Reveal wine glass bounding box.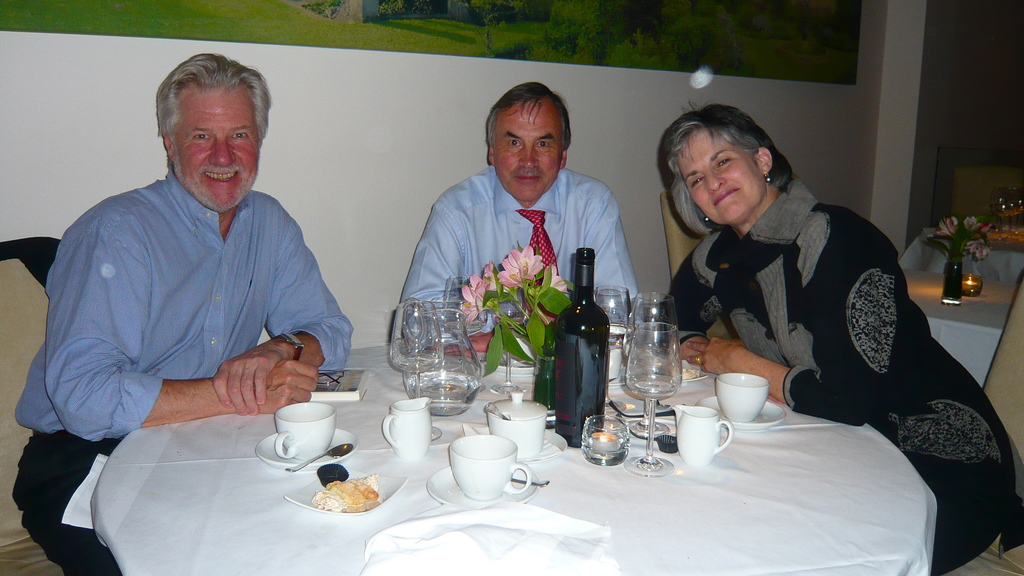
Revealed: <region>582, 280, 632, 387</region>.
